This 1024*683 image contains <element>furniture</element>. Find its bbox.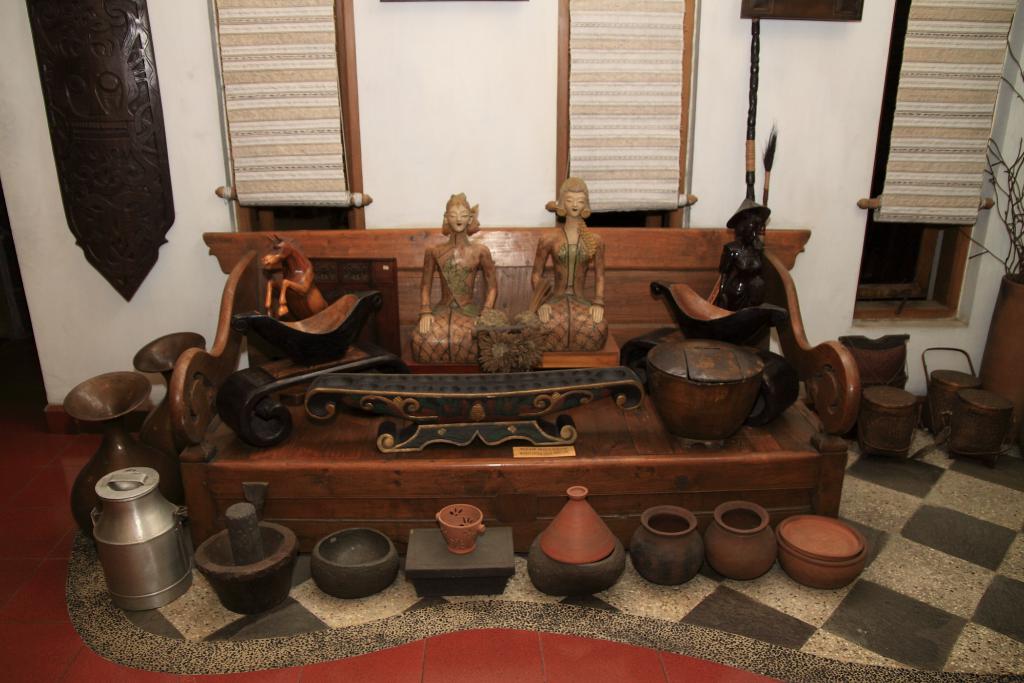
<bbox>172, 228, 860, 536</bbox>.
